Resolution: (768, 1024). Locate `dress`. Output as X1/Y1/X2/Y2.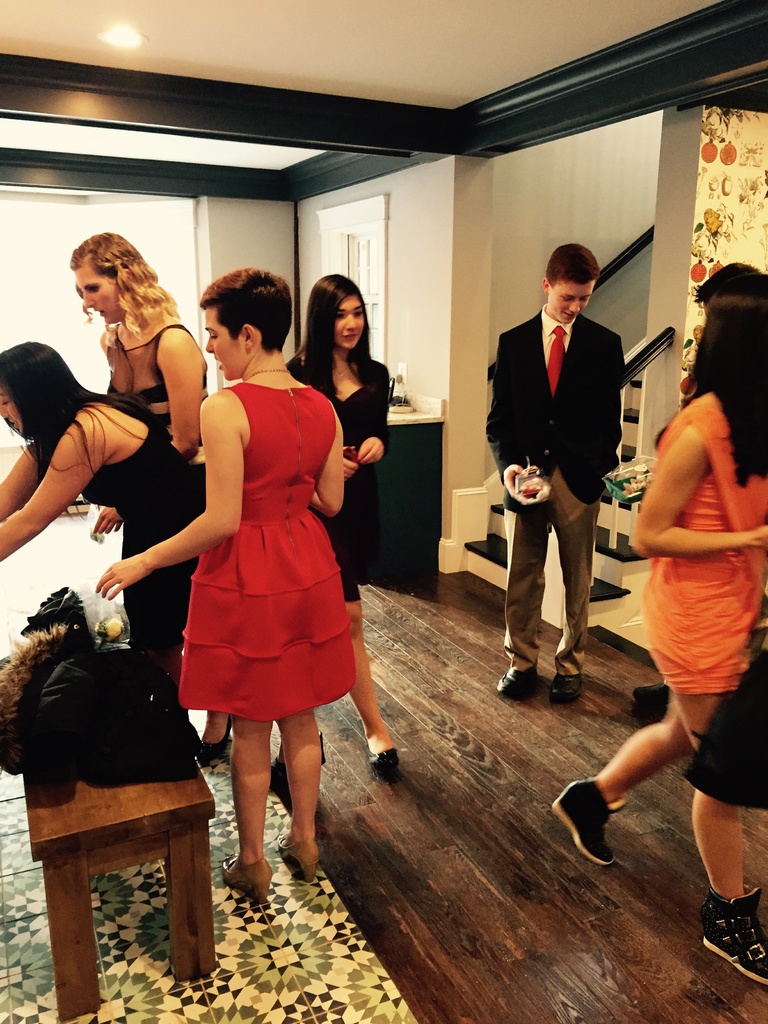
640/383/767/692.
